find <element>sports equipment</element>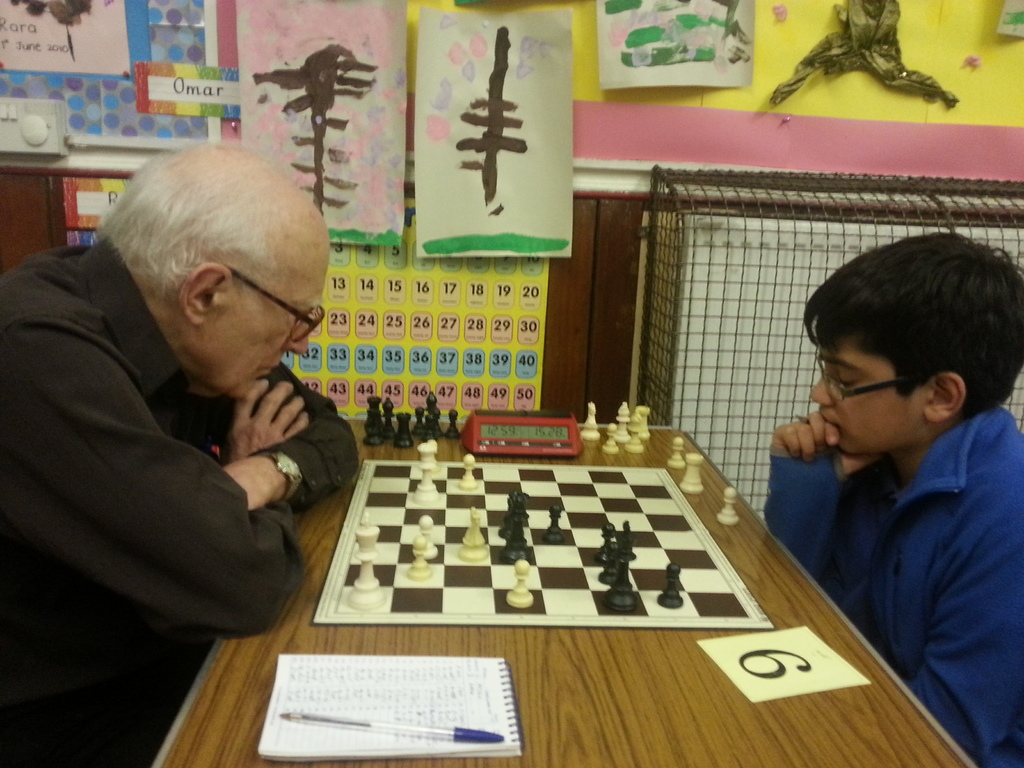
{"x1": 618, "y1": 404, "x2": 629, "y2": 444}
